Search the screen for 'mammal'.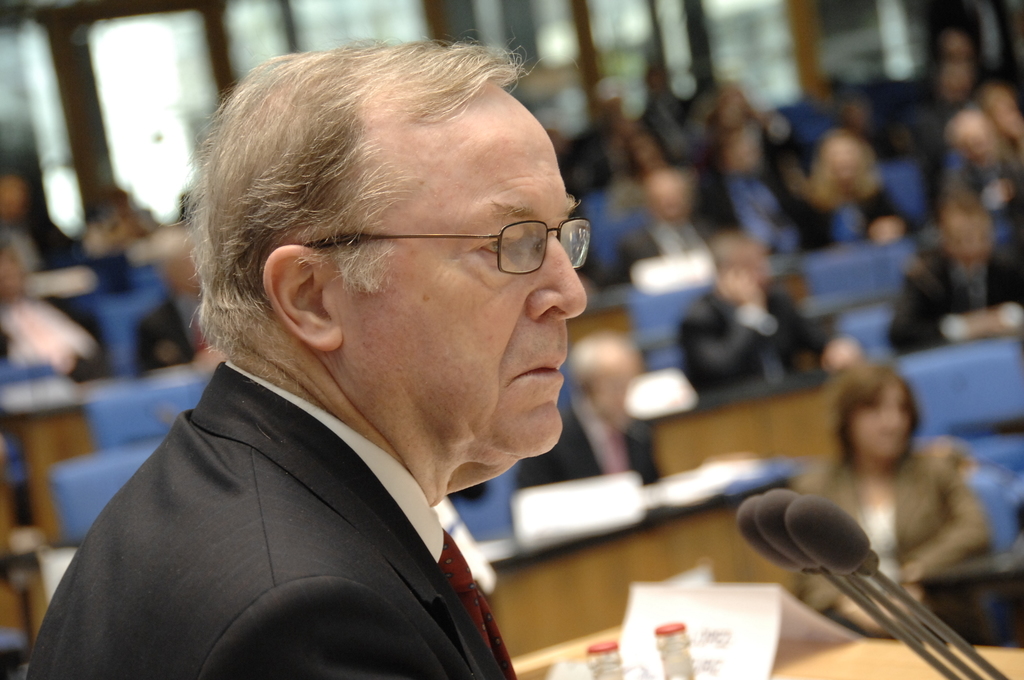
Found at 516,328,668,494.
